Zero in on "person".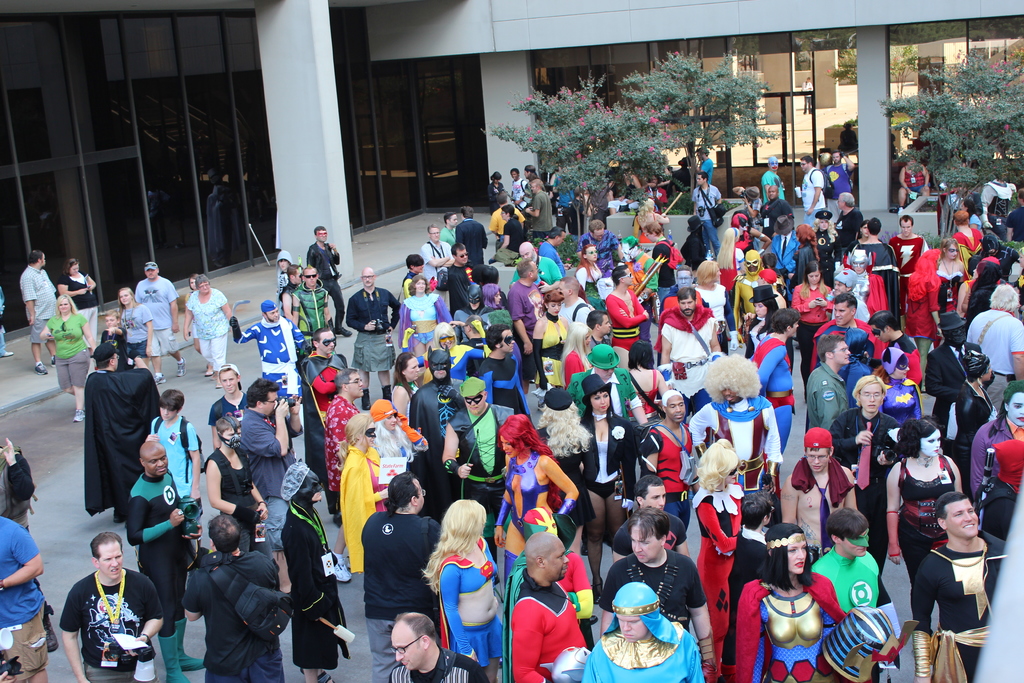
Zeroed in: 838/373/902/611.
